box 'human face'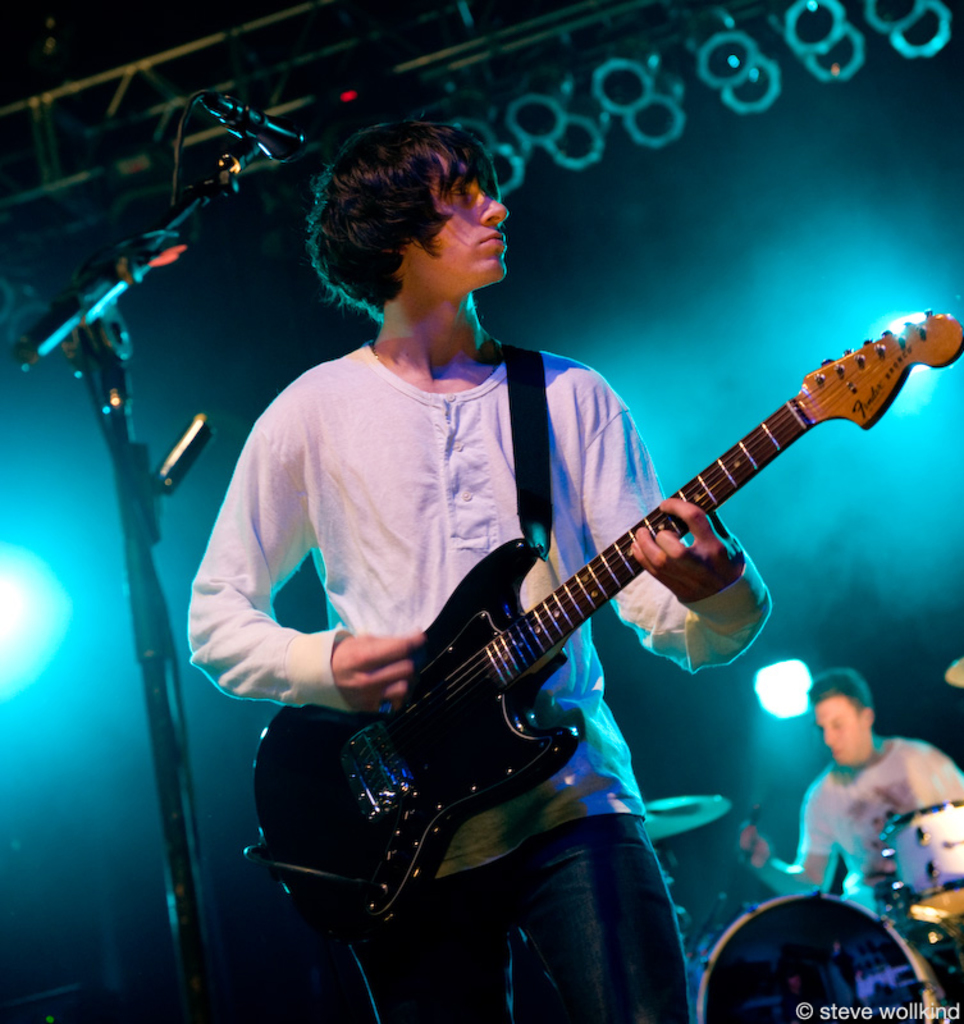
locate(804, 692, 871, 755)
